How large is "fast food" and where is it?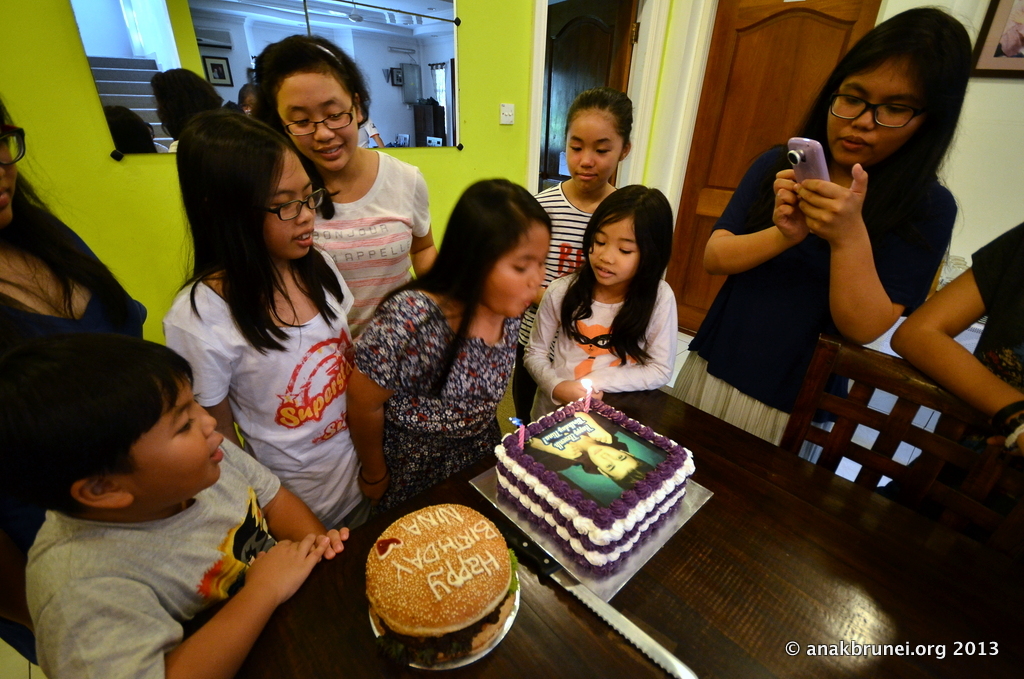
Bounding box: bbox(374, 501, 523, 672).
